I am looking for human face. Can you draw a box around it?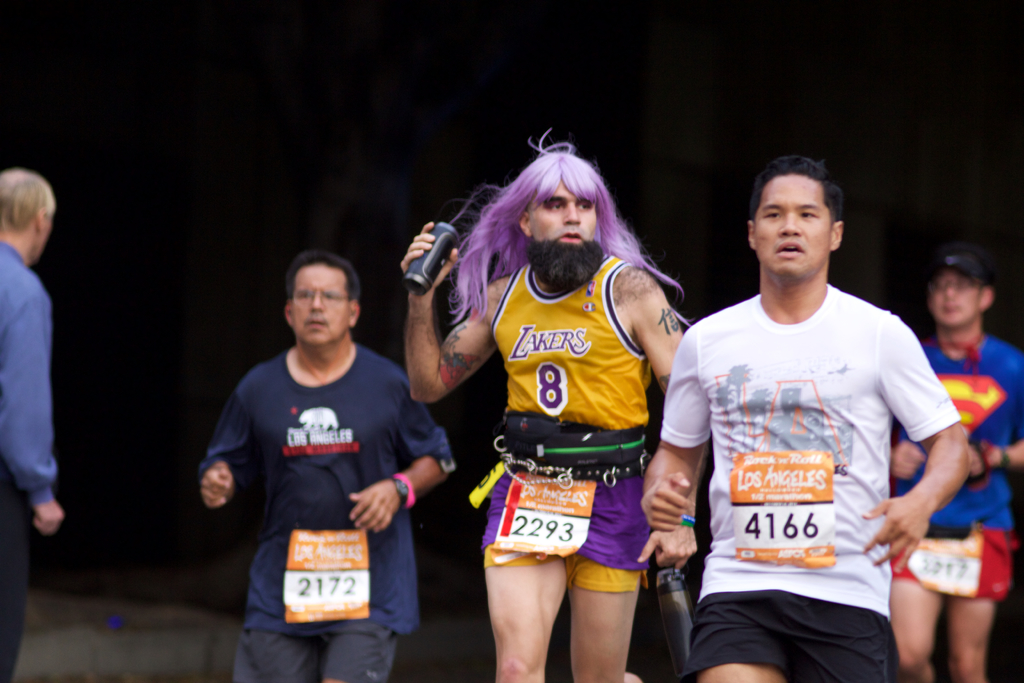
Sure, the bounding box is select_region(536, 194, 598, 247).
